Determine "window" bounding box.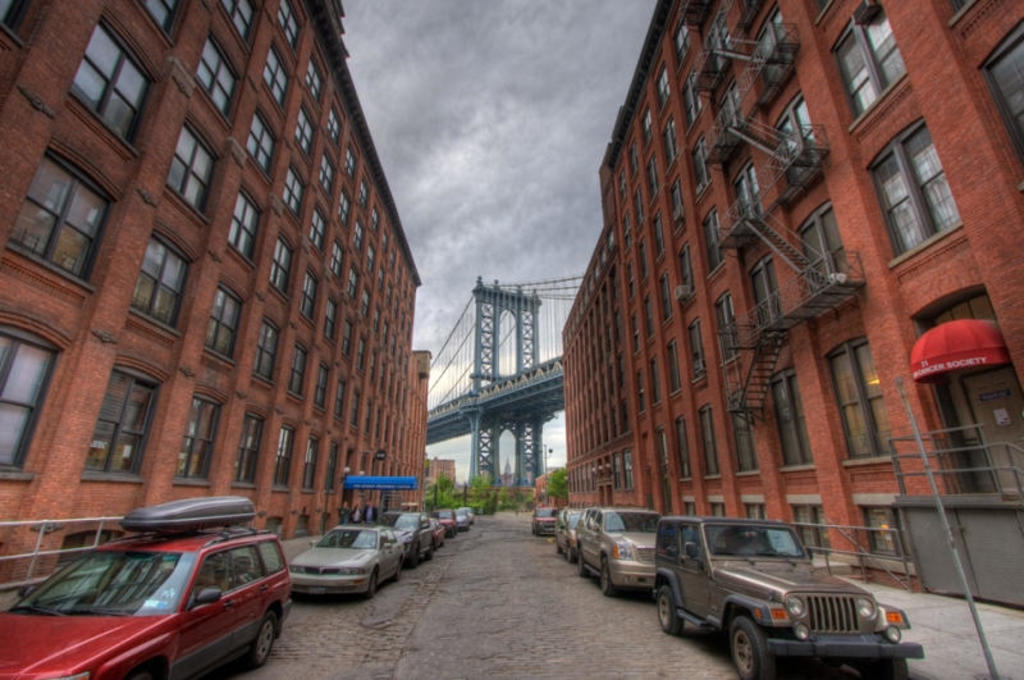
Determined: 831,0,906,119.
